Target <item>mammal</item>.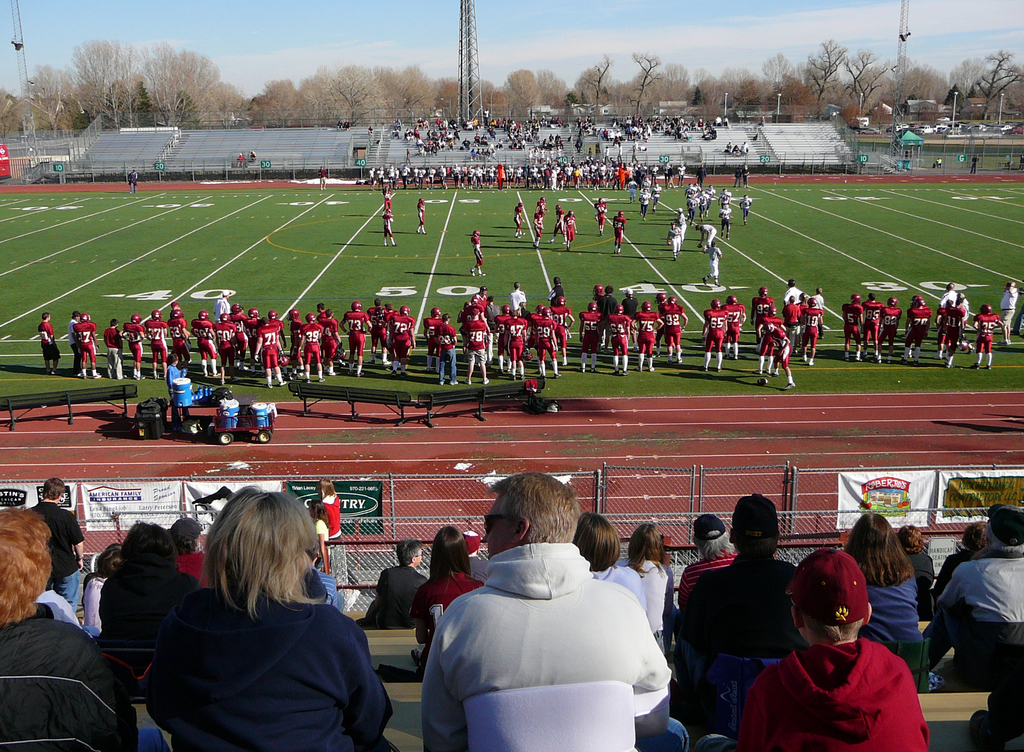
Target region: <region>305, 495, 330, 573</region>.
